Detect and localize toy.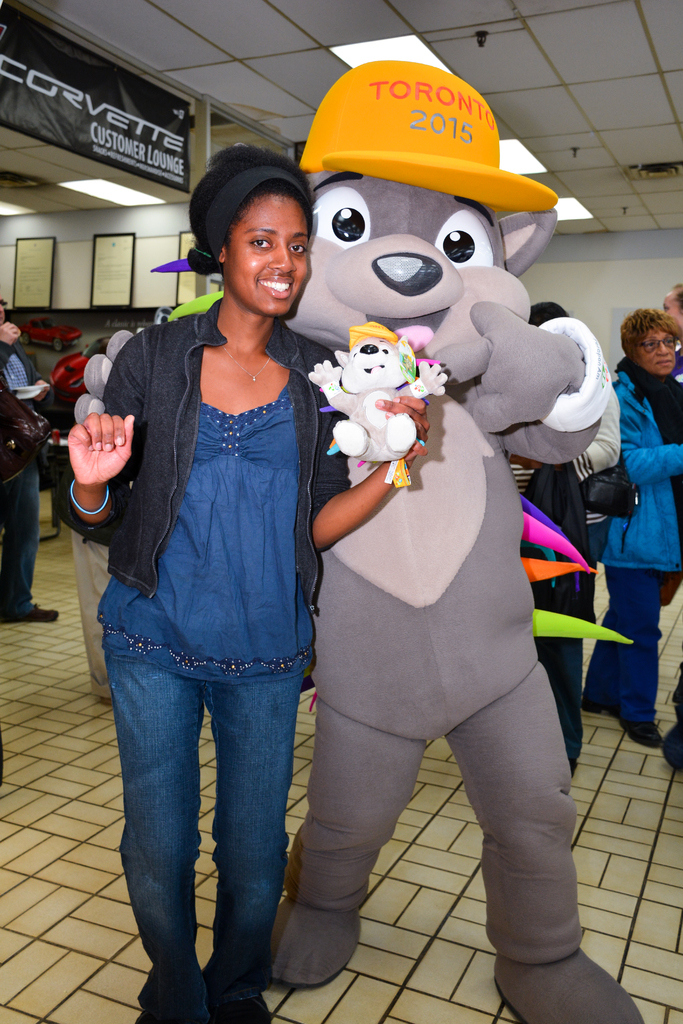
Localized at <bbox>306, 314, 457, 486</bbox>.
